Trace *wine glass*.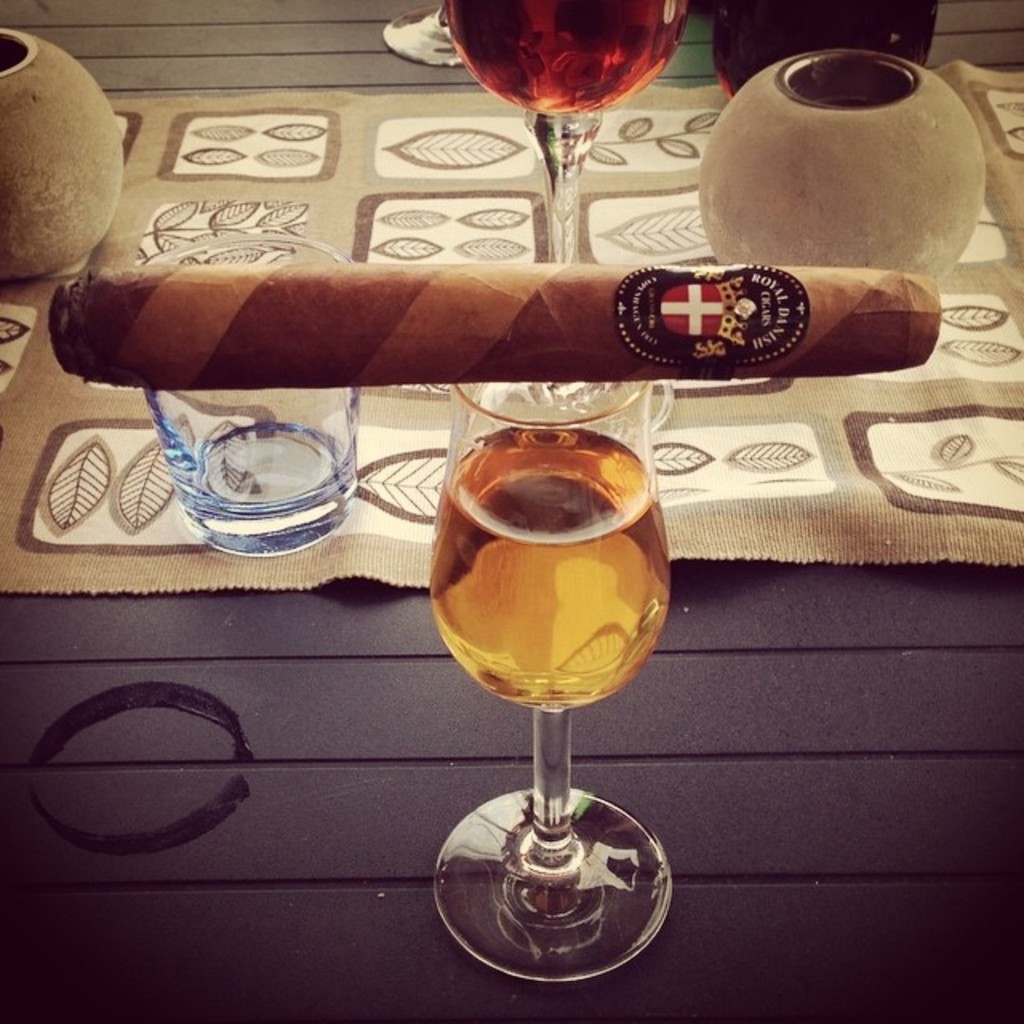
Traced to BBox(706, 0, 952, 101).
